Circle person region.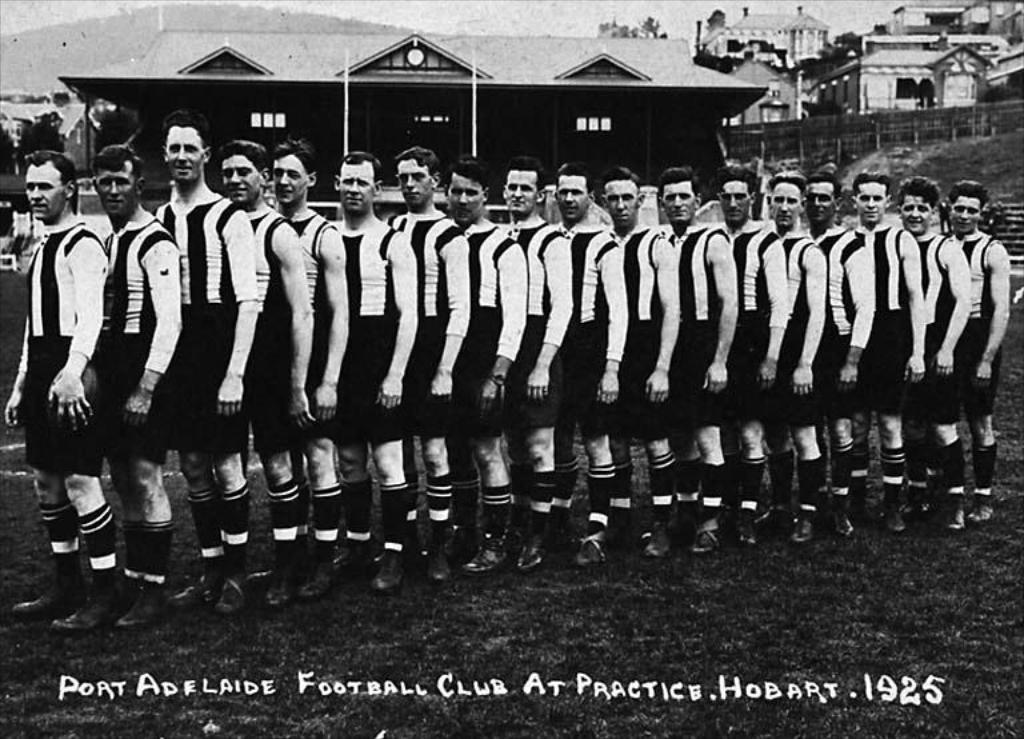
Region: <bbox>485, 160, 575, 567</bbox>.
